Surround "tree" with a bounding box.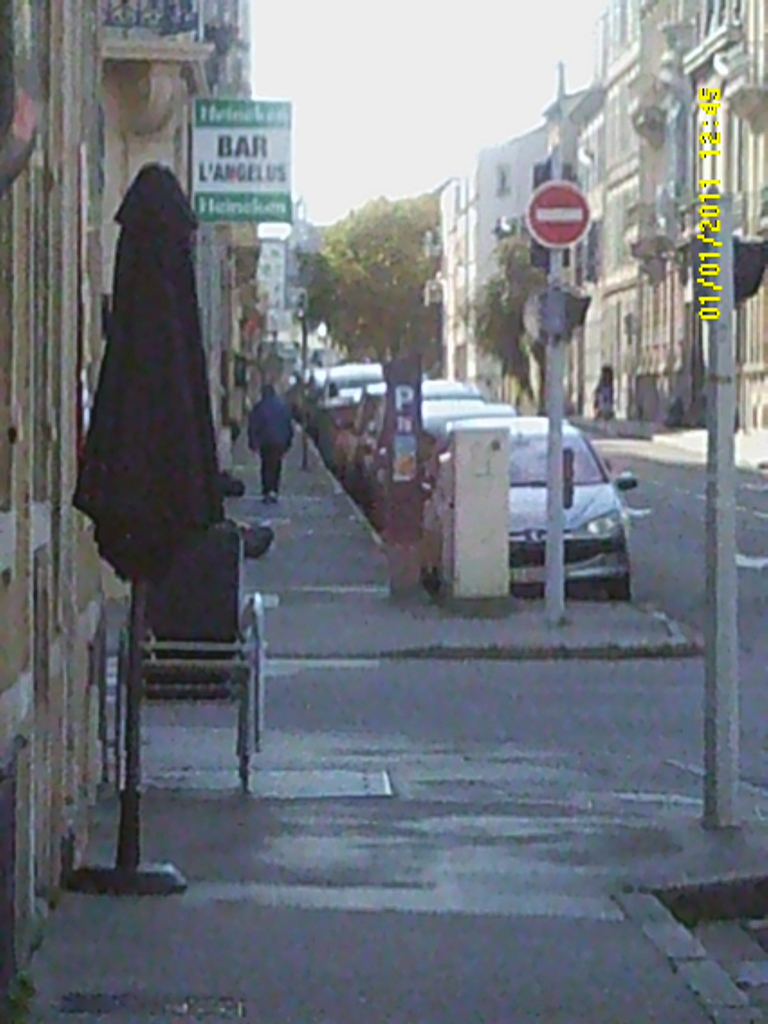
bbox=(464, 221, 567, 413).
